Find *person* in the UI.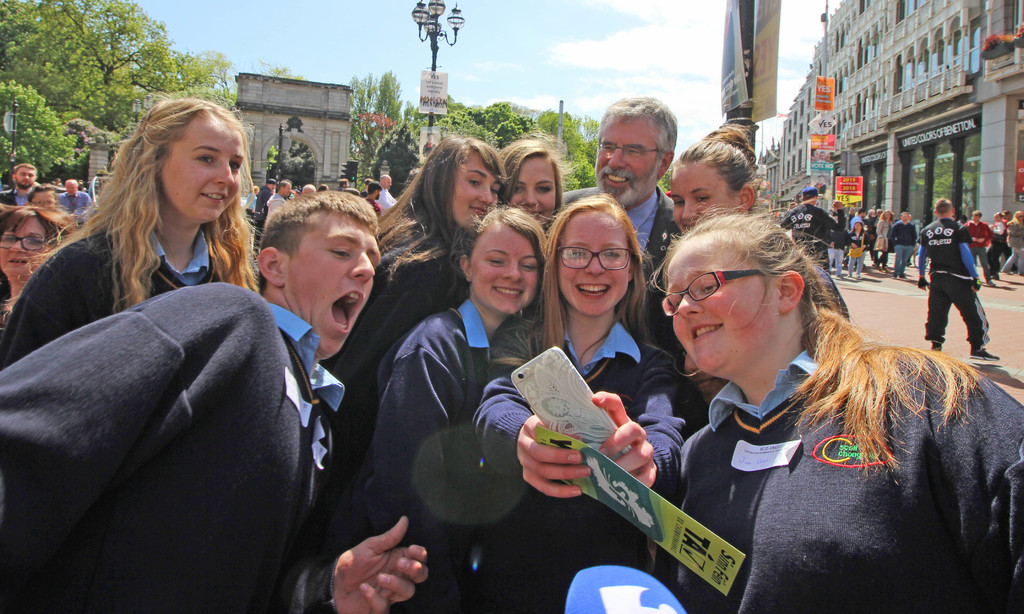
UI element at bbox=(987, 209, 1008, 275).
